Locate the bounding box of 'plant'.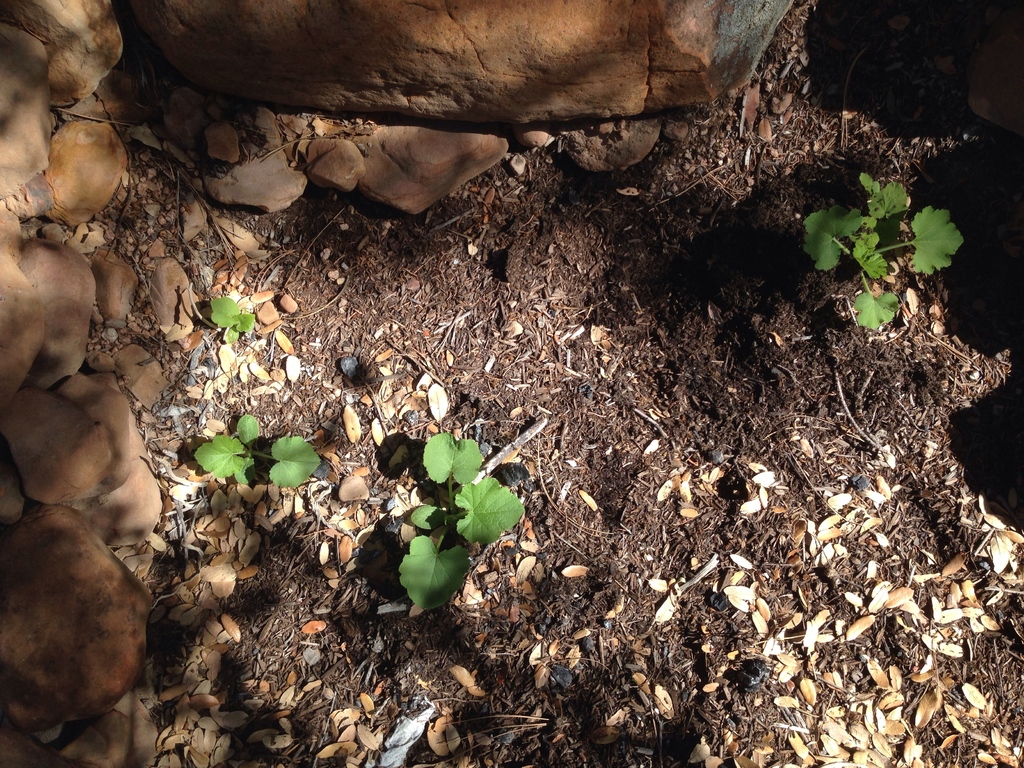
Bounding box: bbox(207, 294, 250, 338).
